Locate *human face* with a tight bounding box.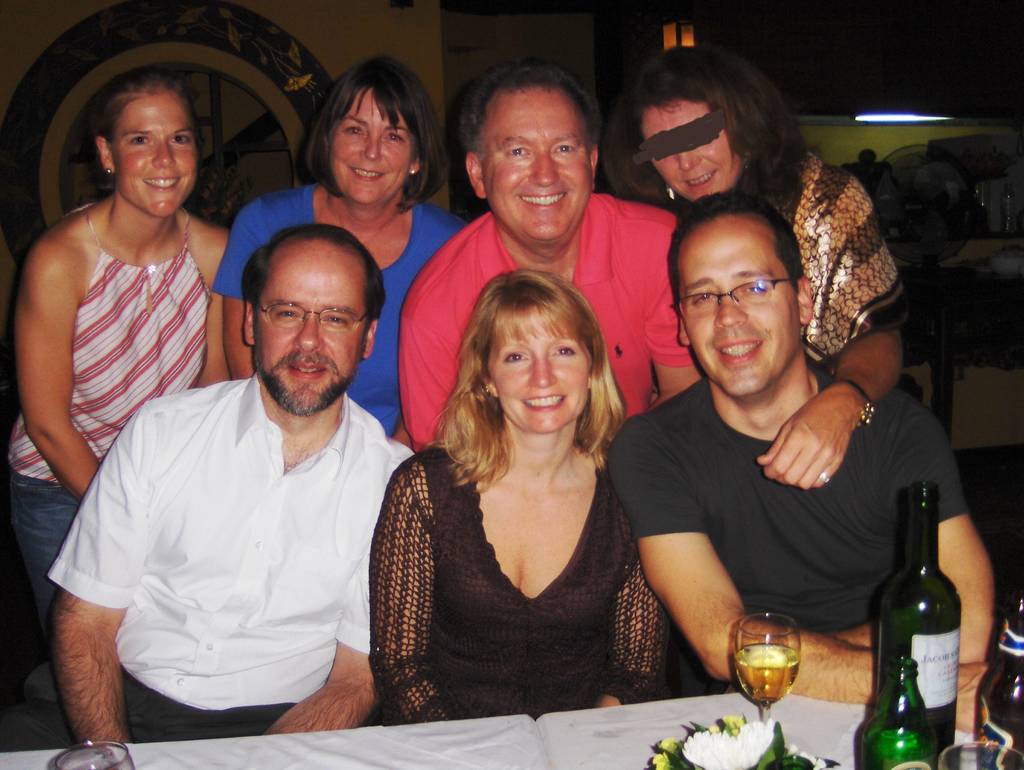
(x1=634, y1=100, x2=732, y2=199).
